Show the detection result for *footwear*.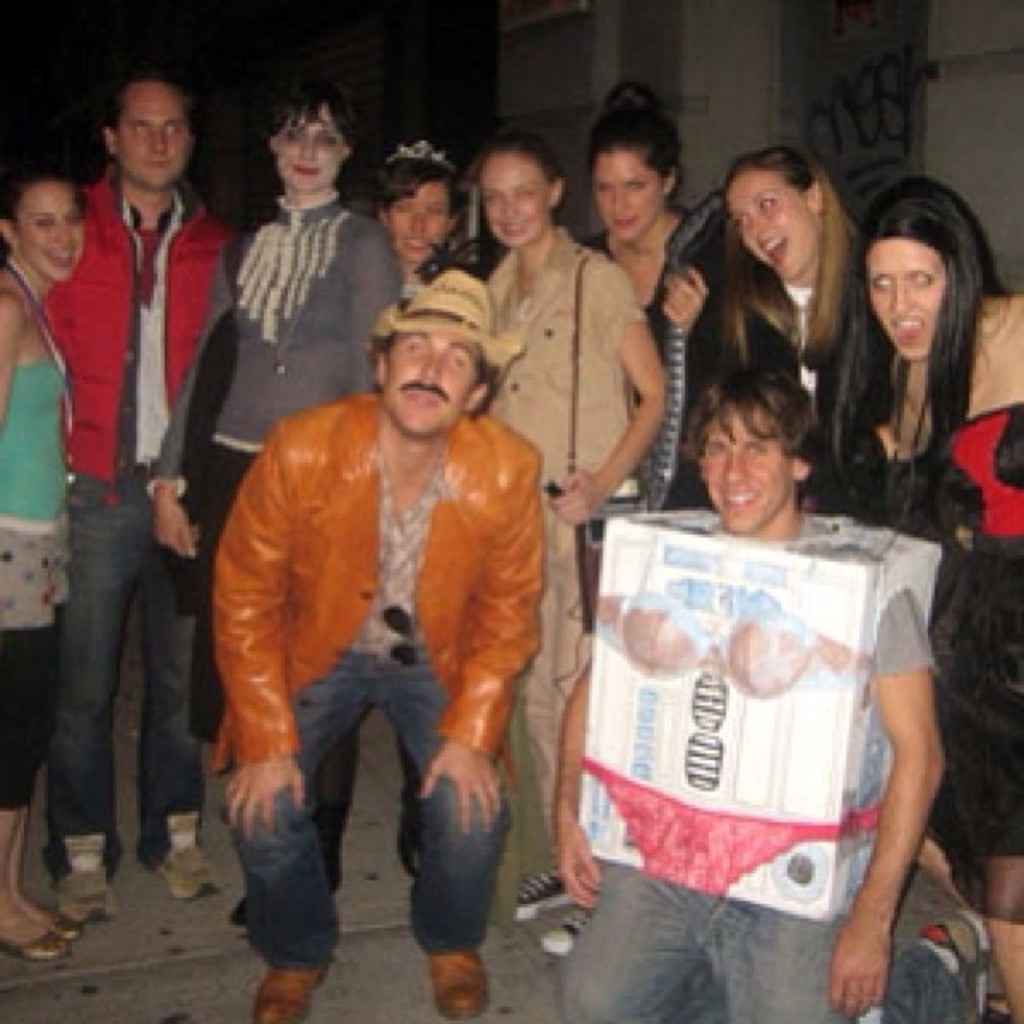
434, 950, 490, 1021.
